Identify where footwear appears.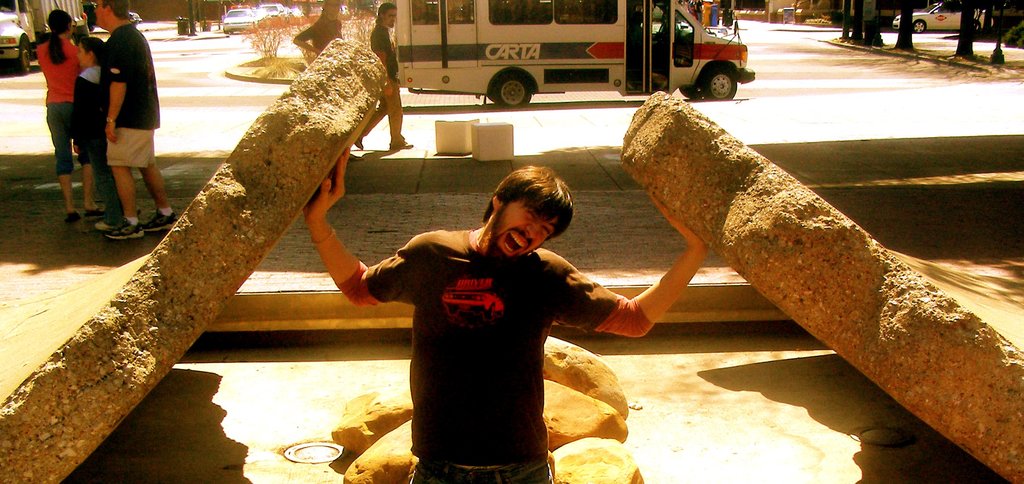
Appears at [left=86, top=206, right=106, bottom=223].
